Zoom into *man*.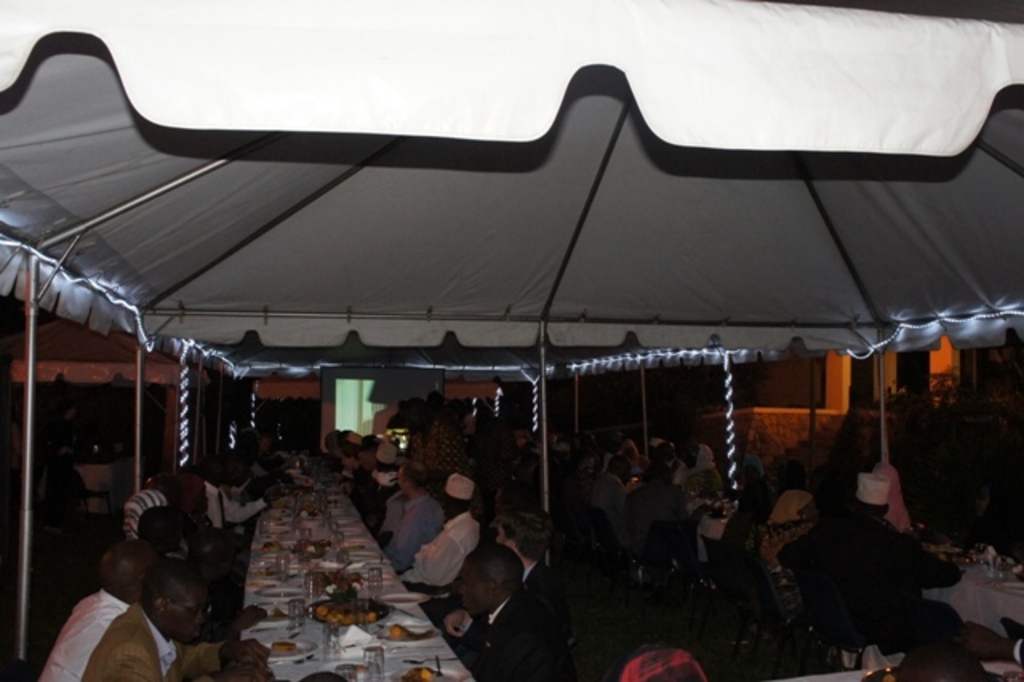
Zoom target: {"left": 370, "top": 439, "right": 406, "bottom": 530}.
